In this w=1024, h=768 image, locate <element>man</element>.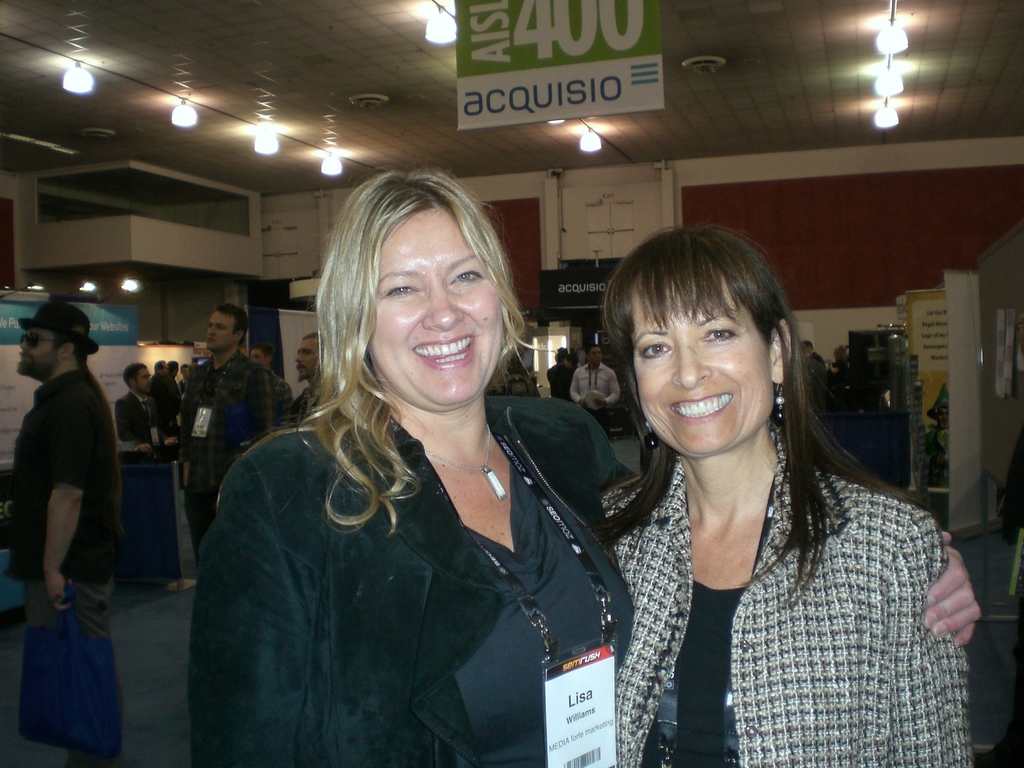
Bounding box: [246,346,297,408].
